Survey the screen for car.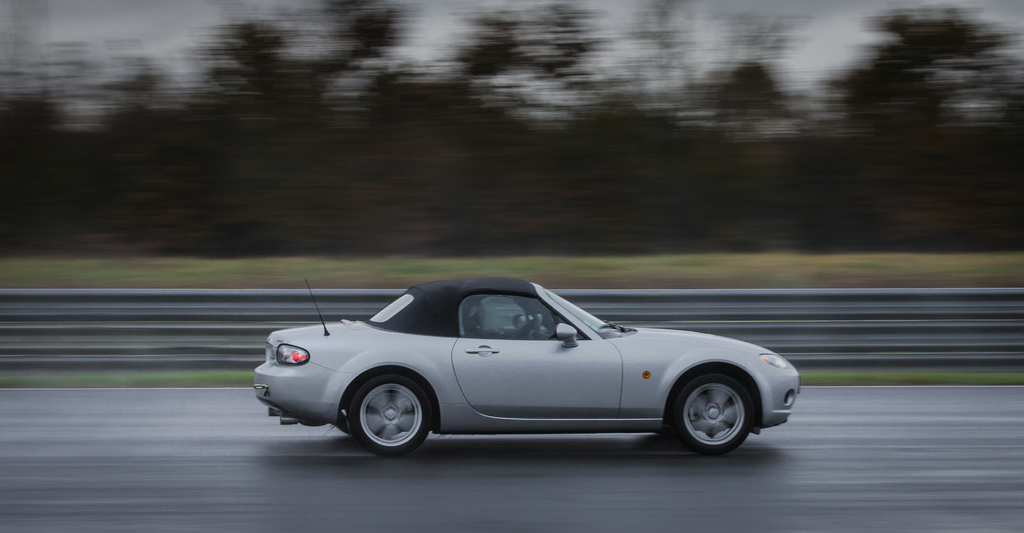
Survey found: [left=252, top=278, right=801, bottom=457].
